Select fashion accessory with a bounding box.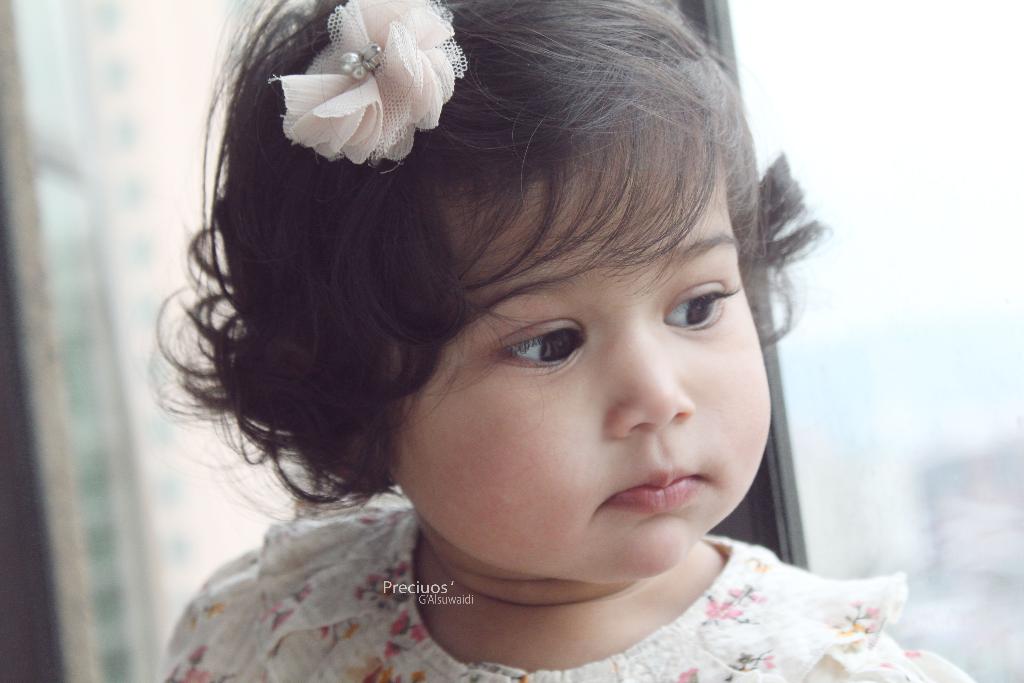
detection(268, 4, 473, 167).
